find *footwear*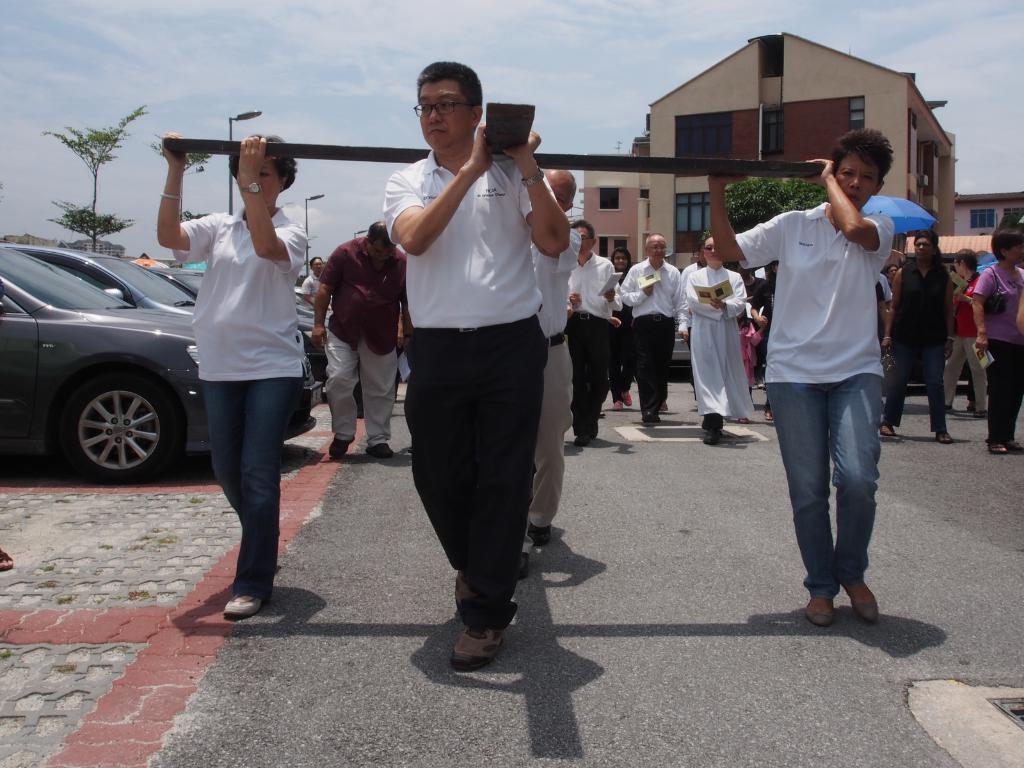
975, 410, 991, 418
